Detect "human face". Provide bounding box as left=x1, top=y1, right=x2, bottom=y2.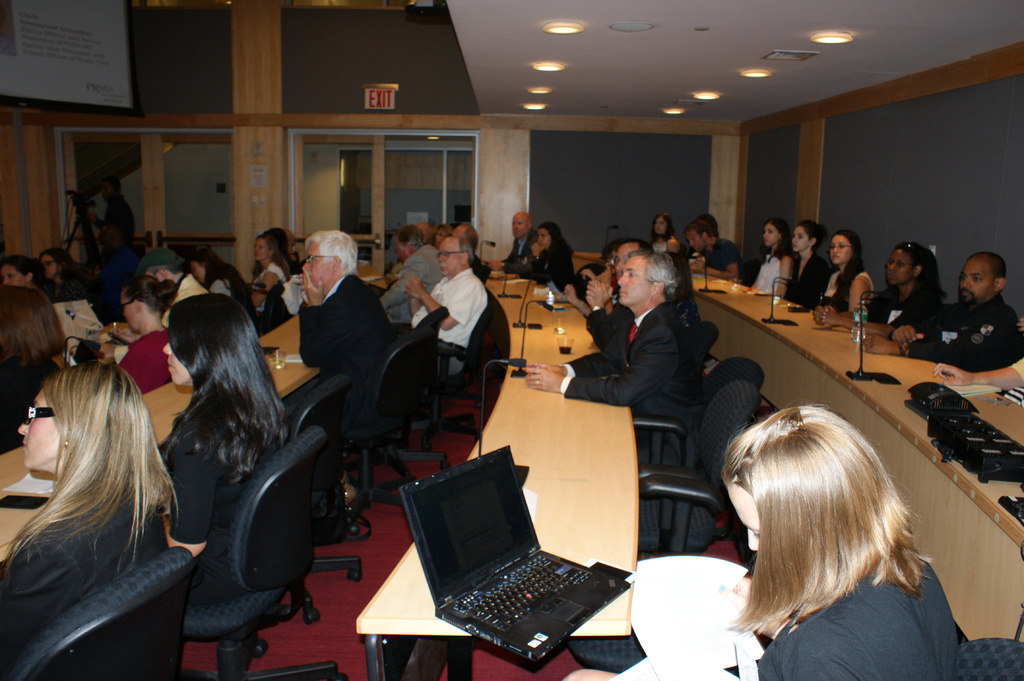
left=887, top=250, right=912, bottom=283.
